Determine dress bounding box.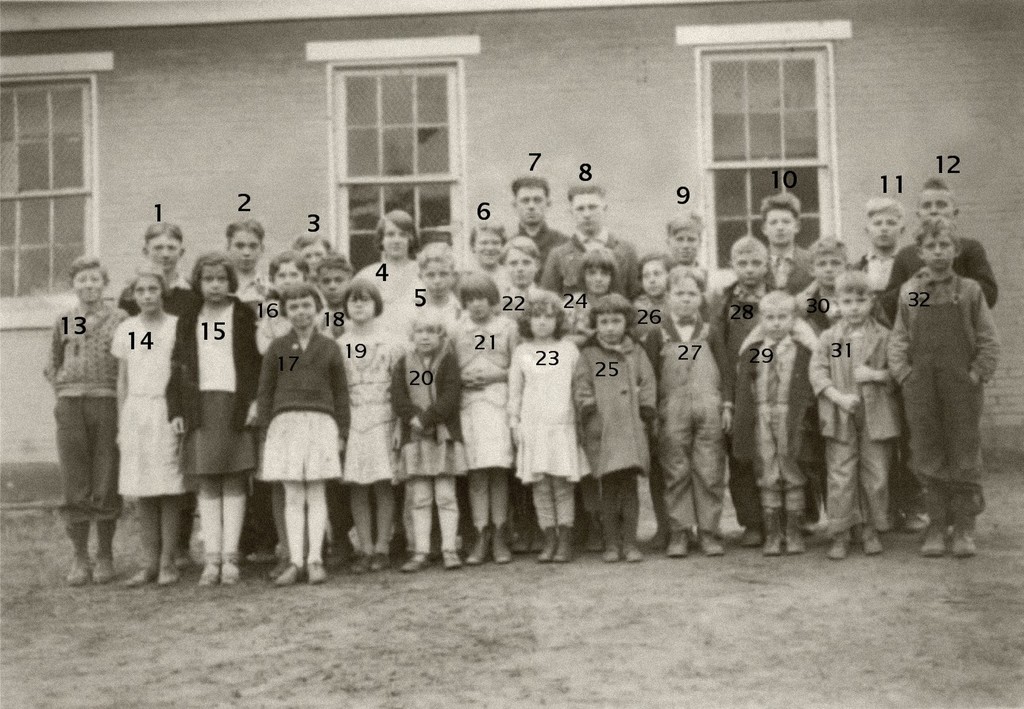
Determined: {"left": 447, "top": 314, "right": 516, "bottom": 499}.
